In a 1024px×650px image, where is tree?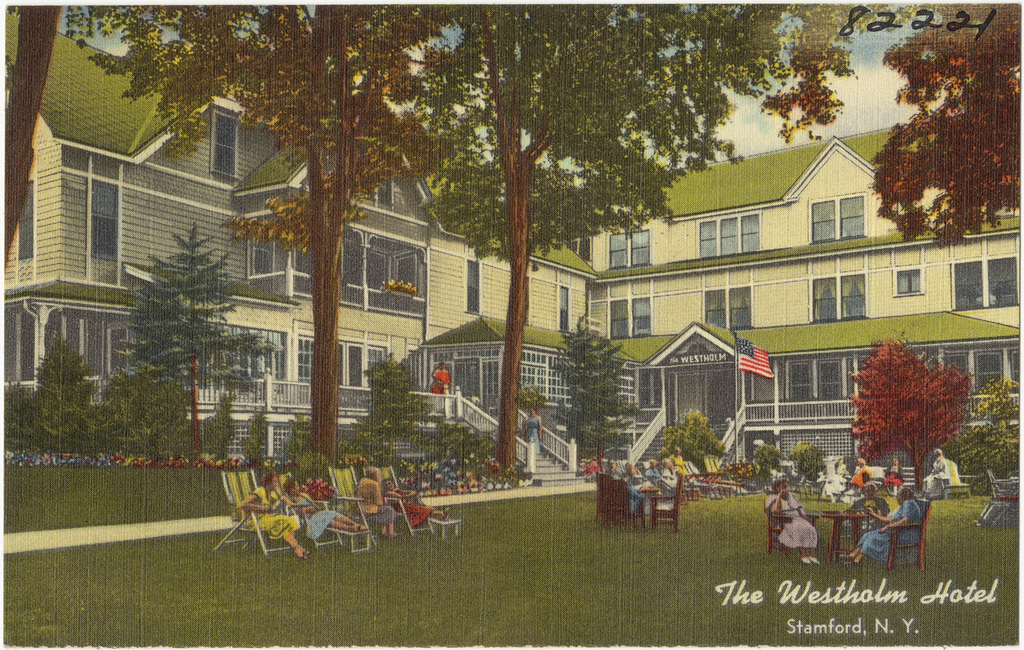
<box>866,0,1023,255</box>.
